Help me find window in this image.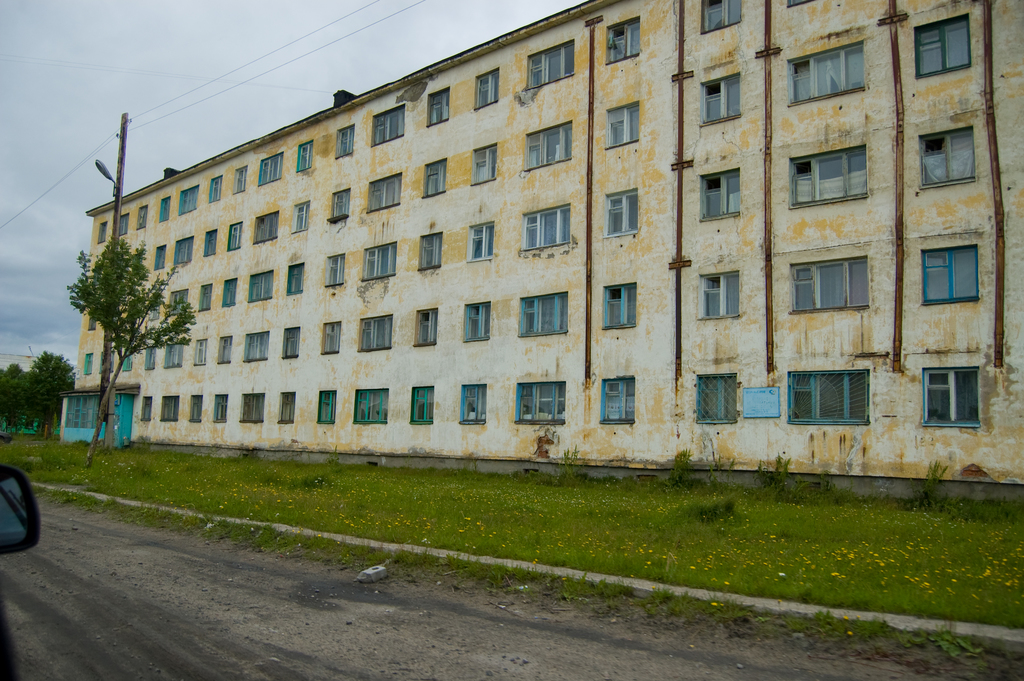
Found it: 113, 213, 132, 238.
